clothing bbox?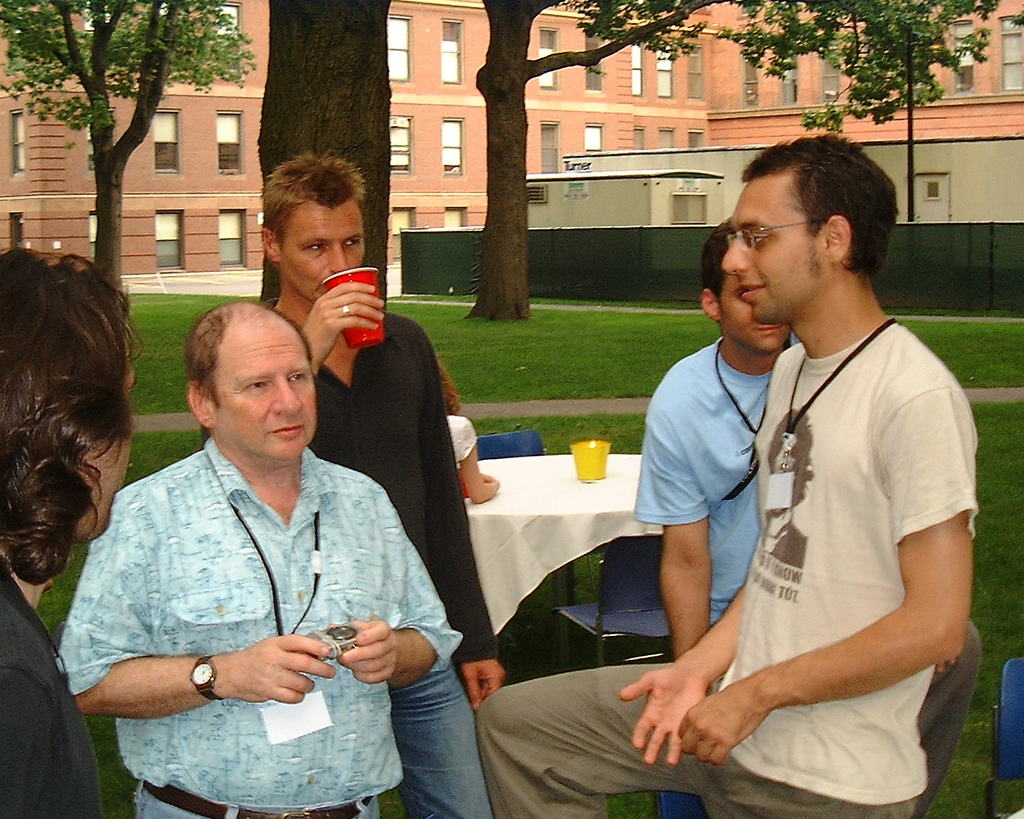
(left=265, top=304, right=496, bottom=704)
